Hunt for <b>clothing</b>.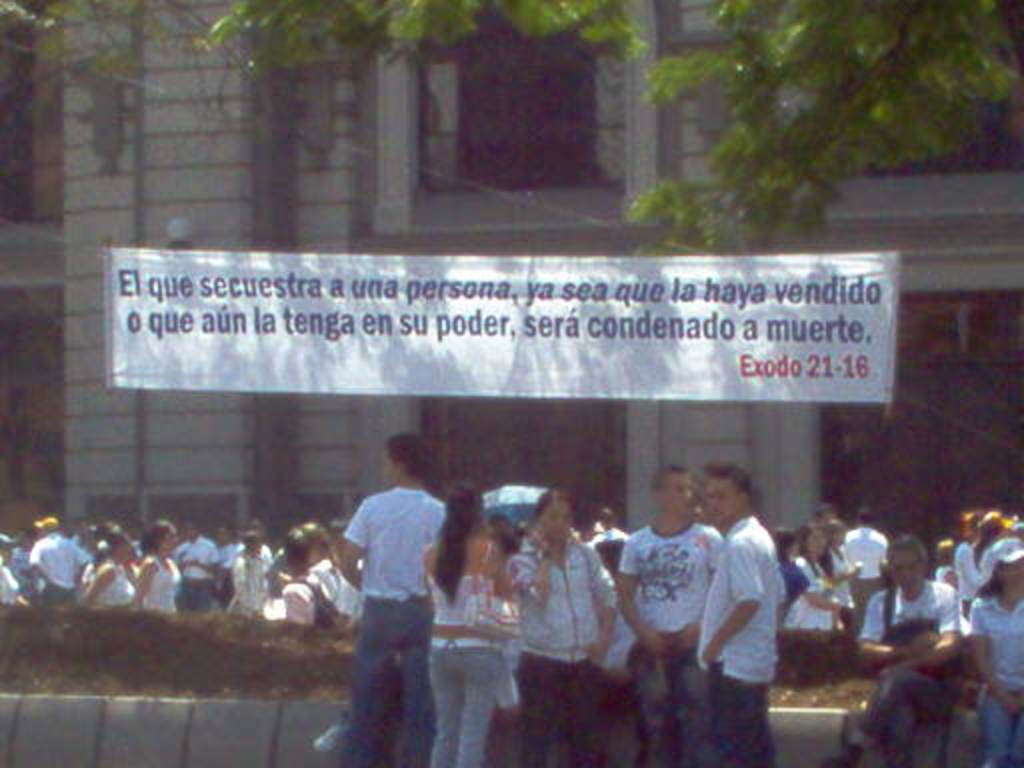
Hunted down at 962/524/1018/596.
